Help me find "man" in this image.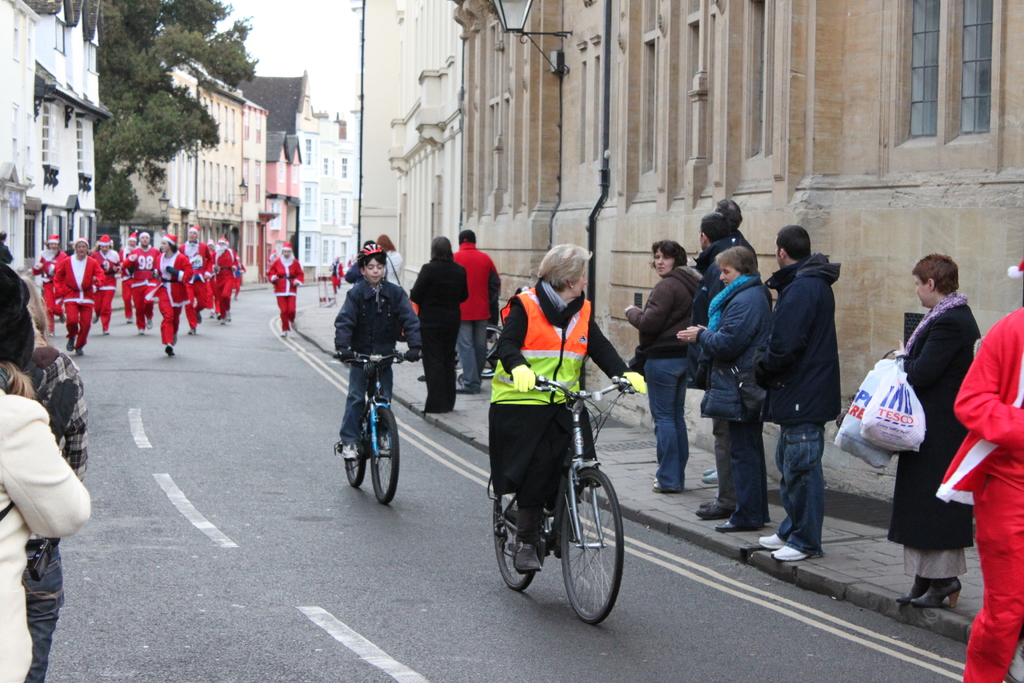
Found it: 34 230 60 323.
